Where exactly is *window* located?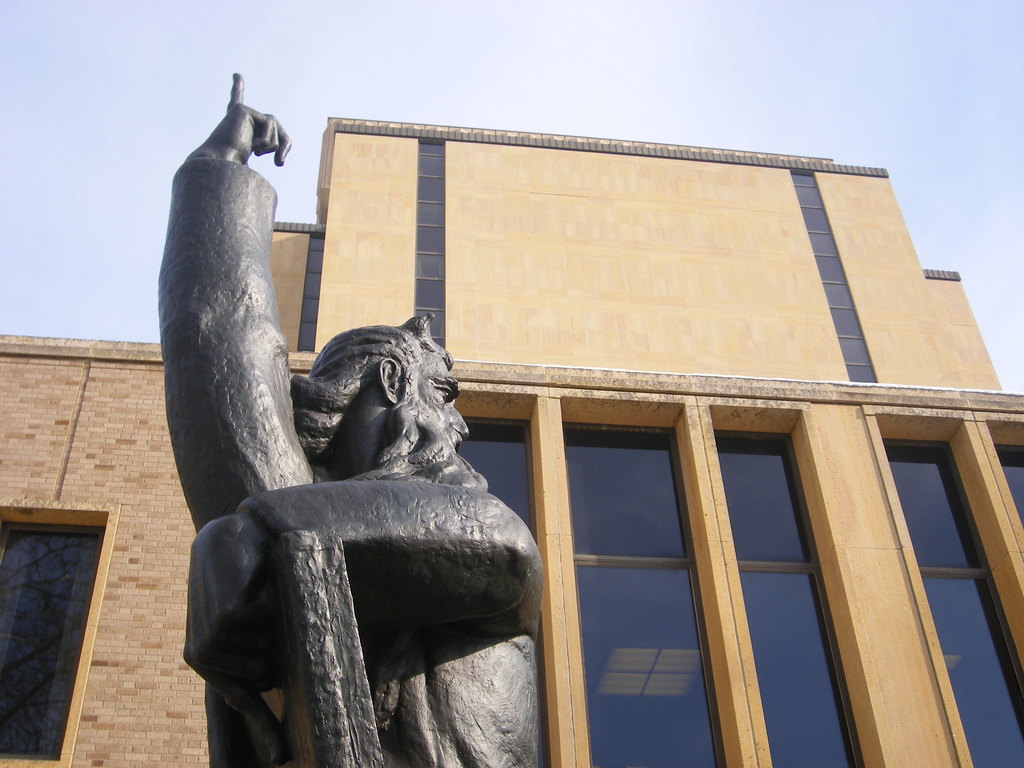
Its bounding box is [881,436,1023,767].
